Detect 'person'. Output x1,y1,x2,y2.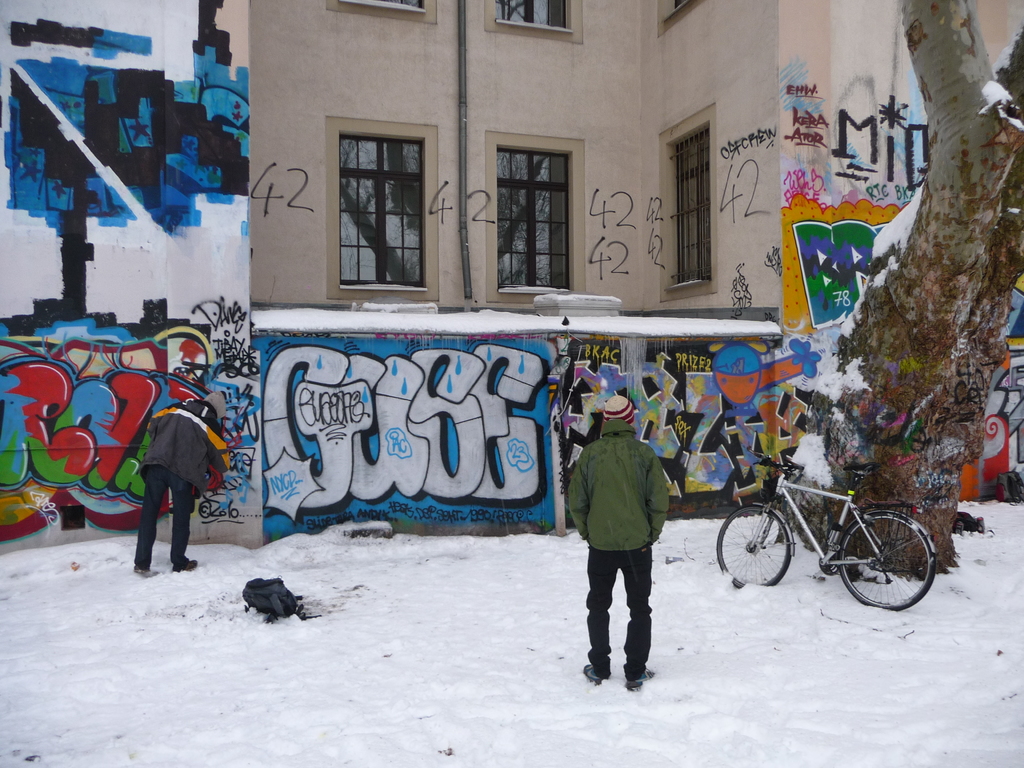
579,400,672,687.
